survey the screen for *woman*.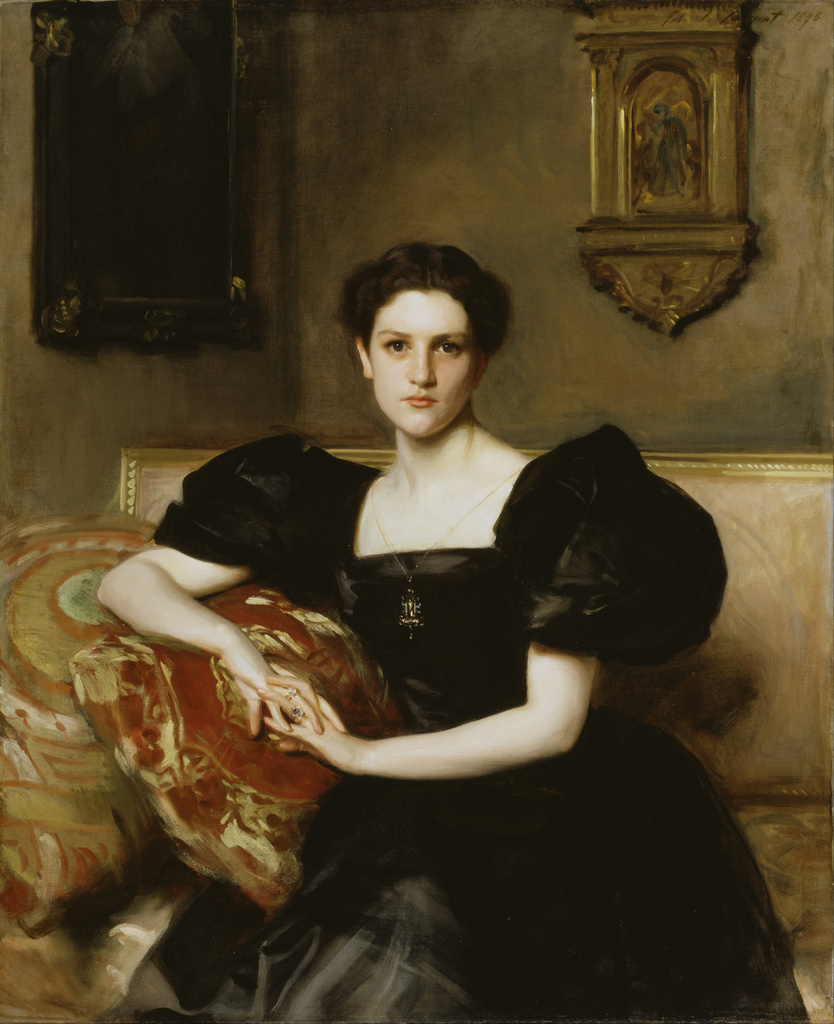
Survey found: 152,216,678,1014.
